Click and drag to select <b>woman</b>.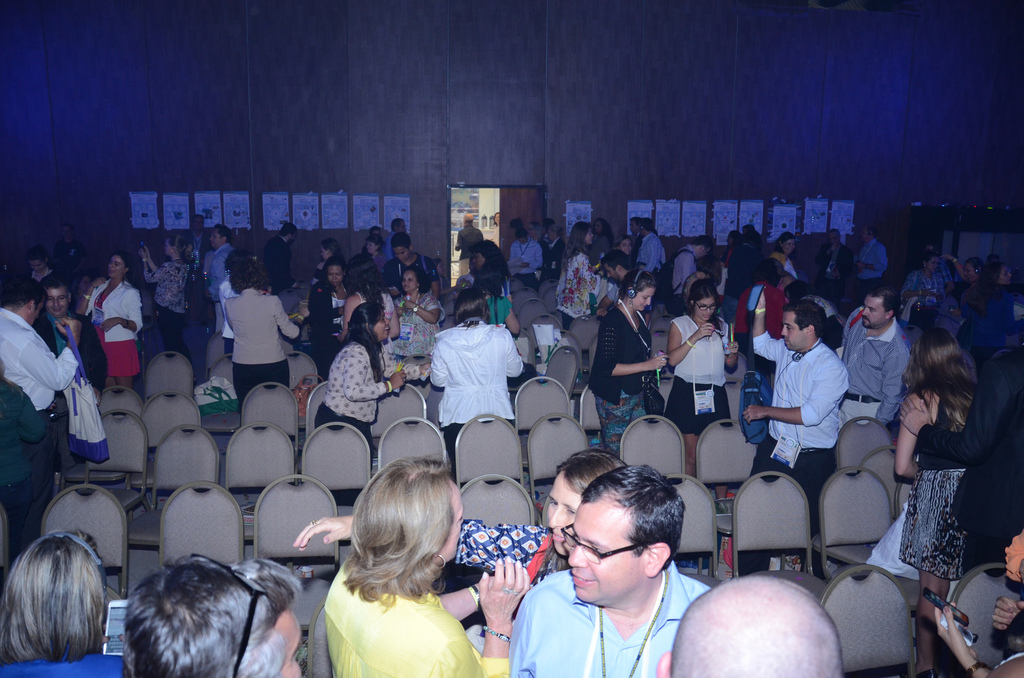
Selection: 890,325,980,677.
